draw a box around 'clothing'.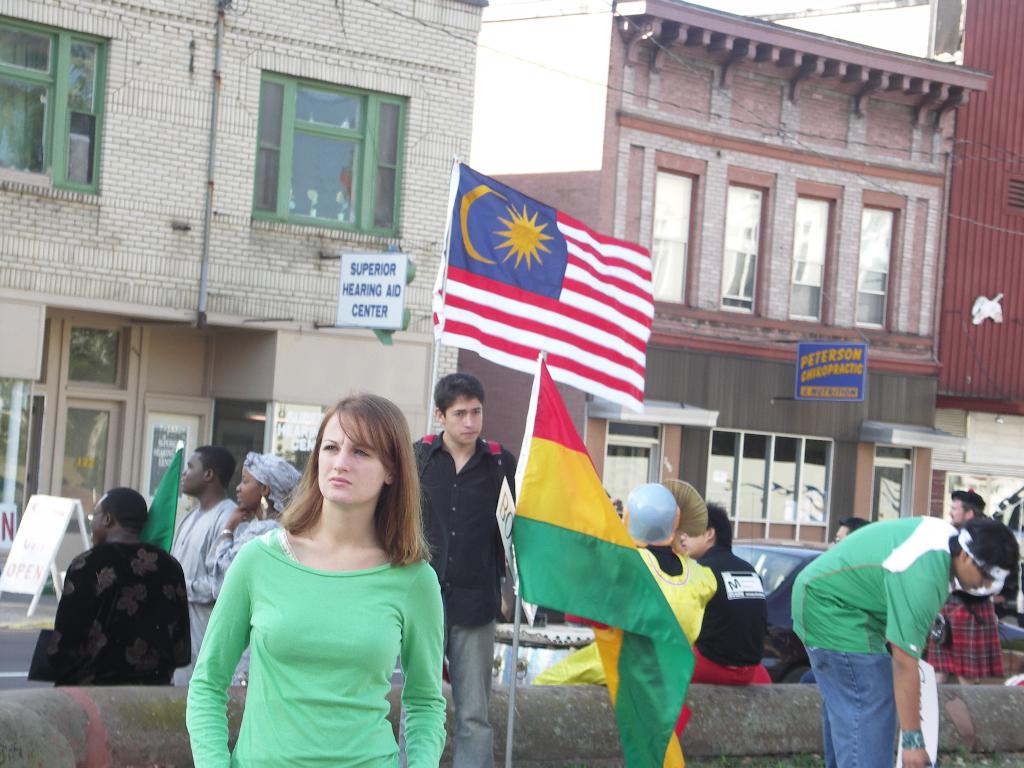
region(528, 544, 716, 685).
